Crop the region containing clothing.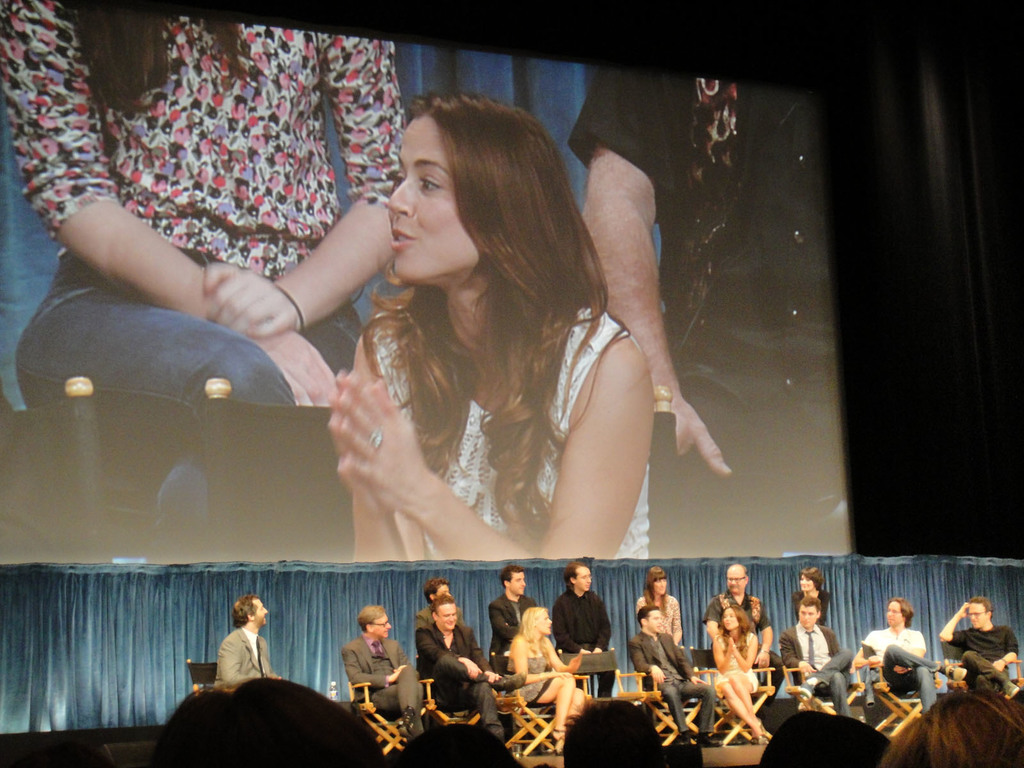
Crop region: {"left": 571, "top": 61, "right": 858, "bottom": 557}.
